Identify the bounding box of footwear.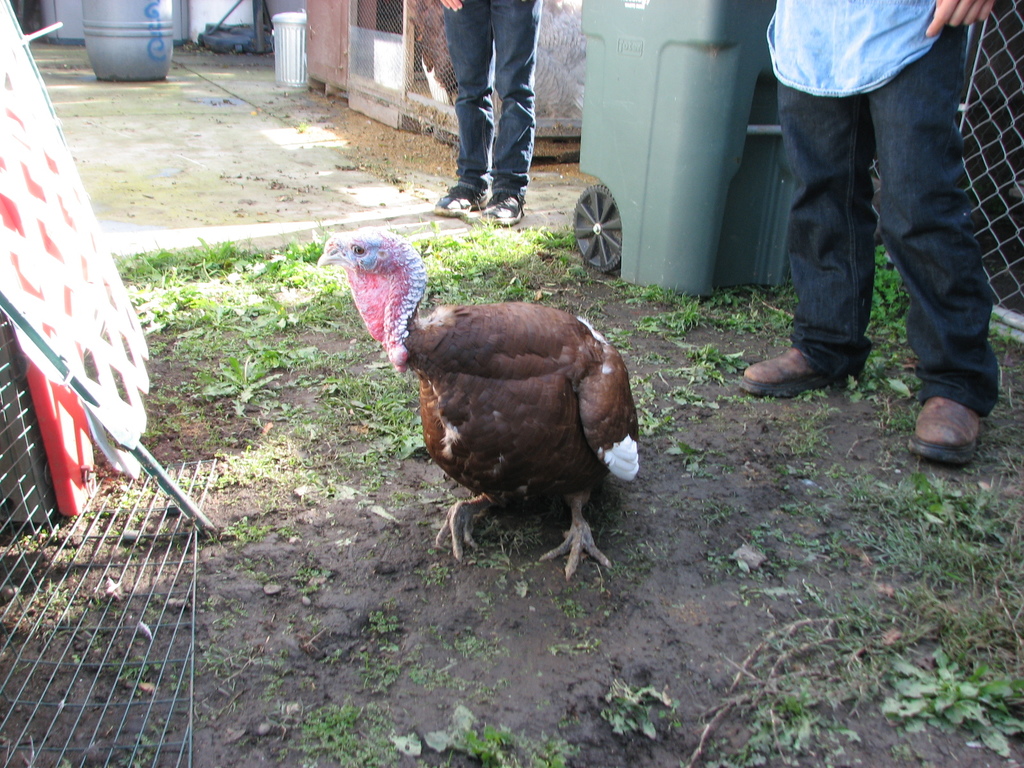
box(429, 192, 487, 214).
